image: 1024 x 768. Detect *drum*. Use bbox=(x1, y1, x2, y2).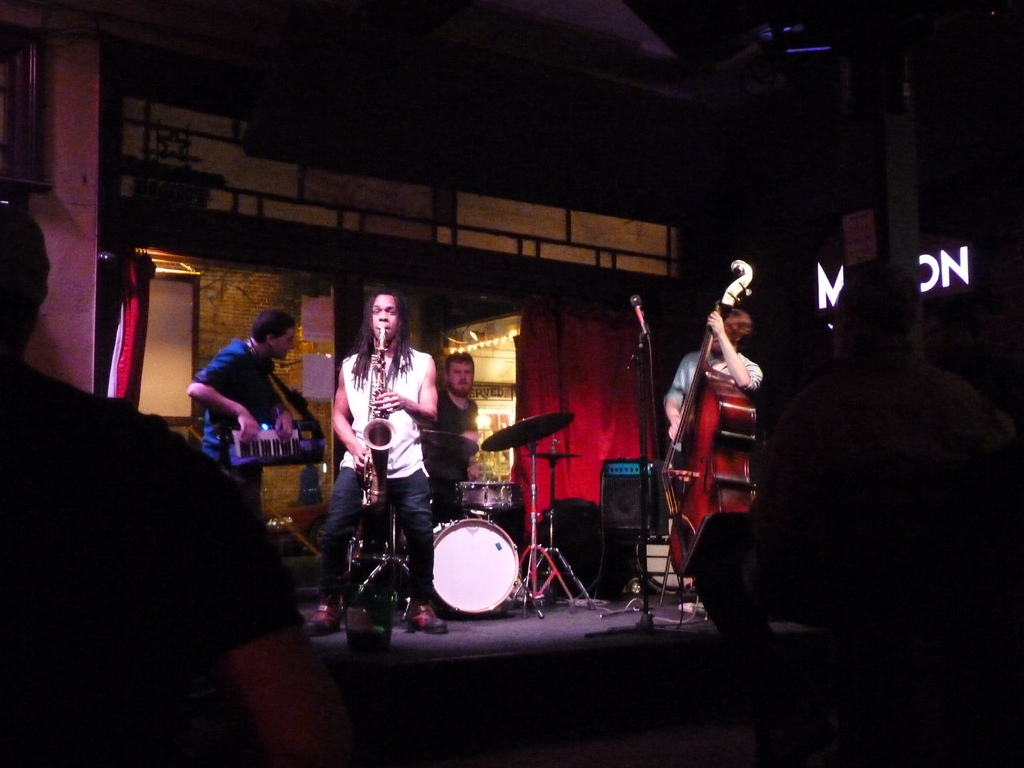
bbox=(356, 499, 417, 563).
